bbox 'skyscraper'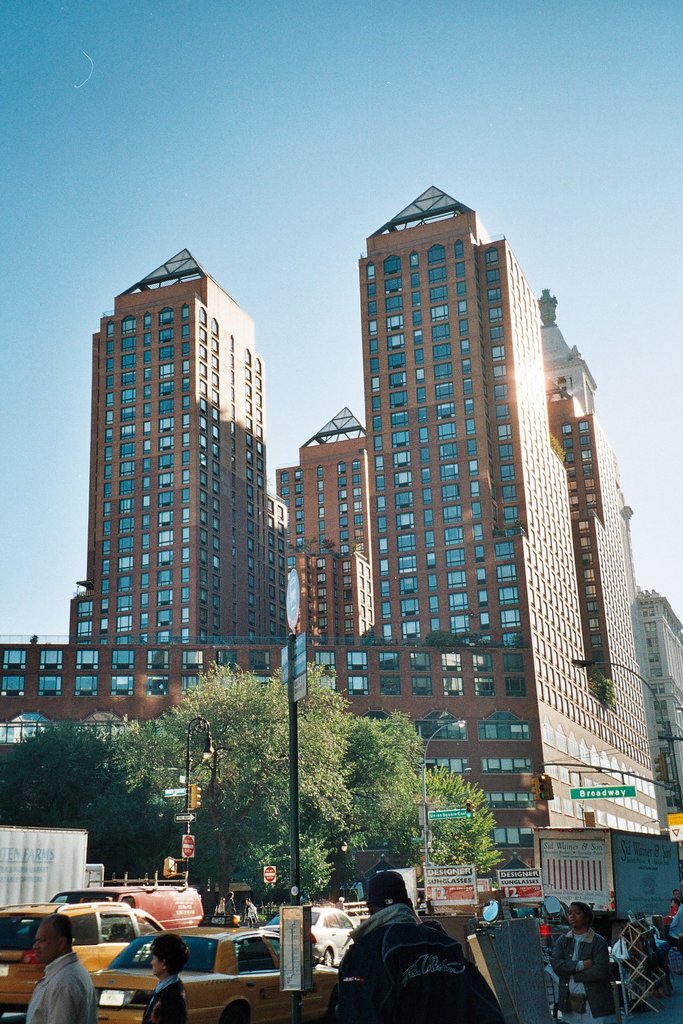
select_region(52, 244, 288, 717)
